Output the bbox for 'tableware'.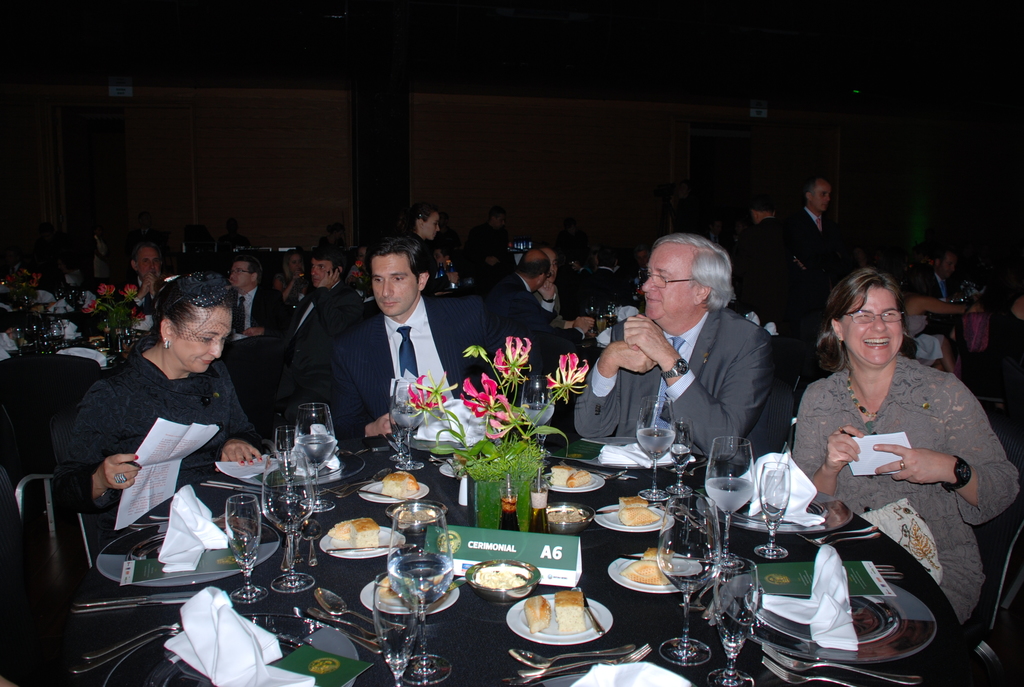
(463,557,543,603).
